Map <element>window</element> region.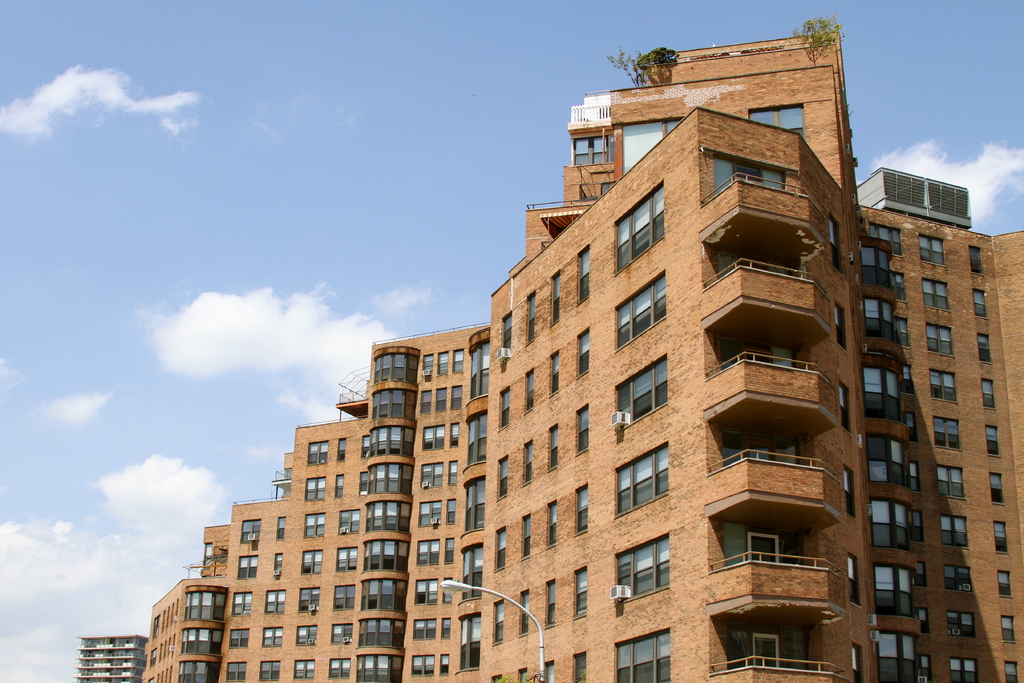
Mapped to [598,182,612,196].
